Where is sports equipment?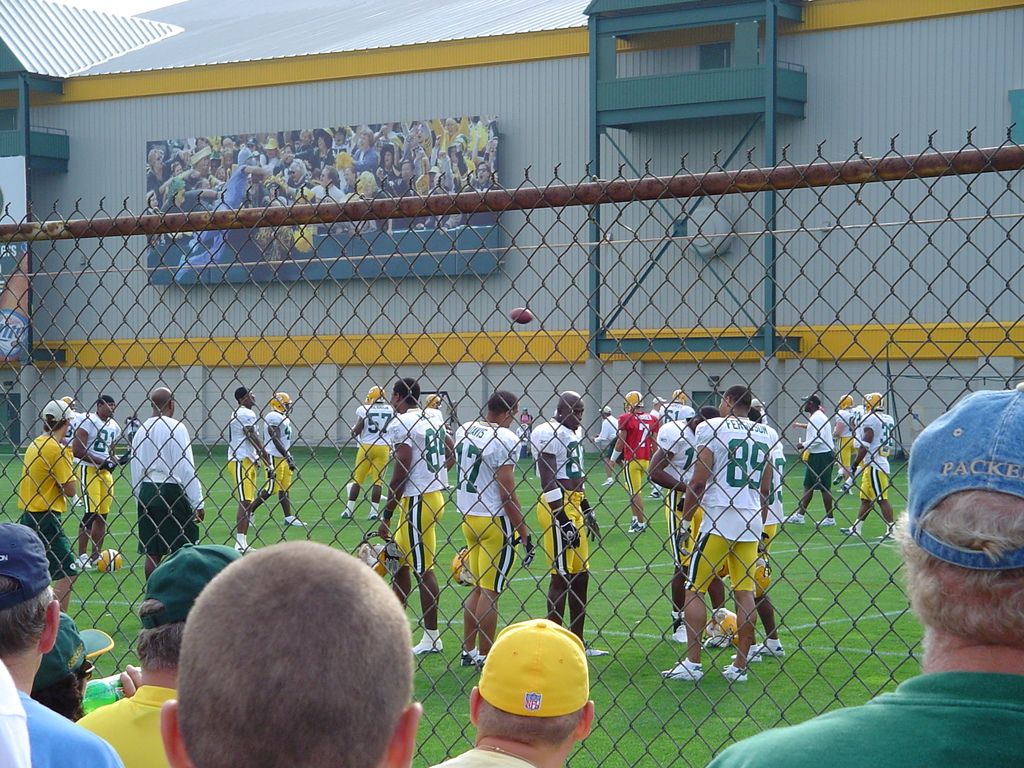
[left=669, top=621, right=689, bottom=643].
